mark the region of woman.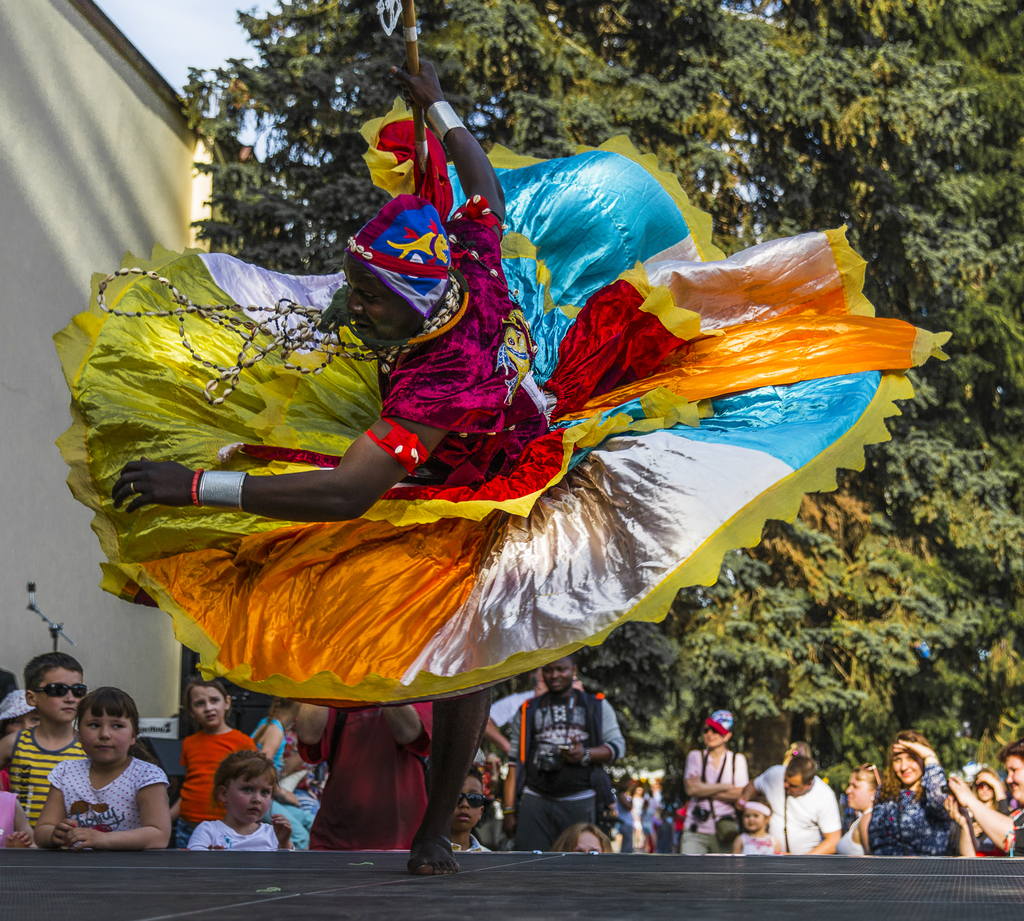
Region: crop(864, 727, 965, 864).
